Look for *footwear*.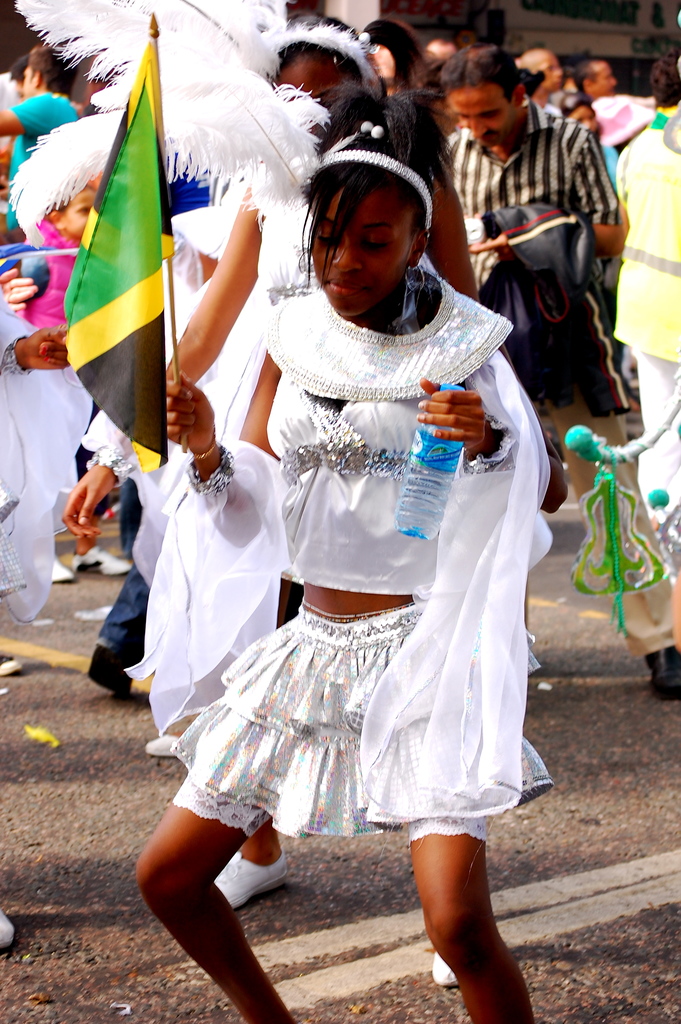
Found: locate(146, 732, 185, 760).
